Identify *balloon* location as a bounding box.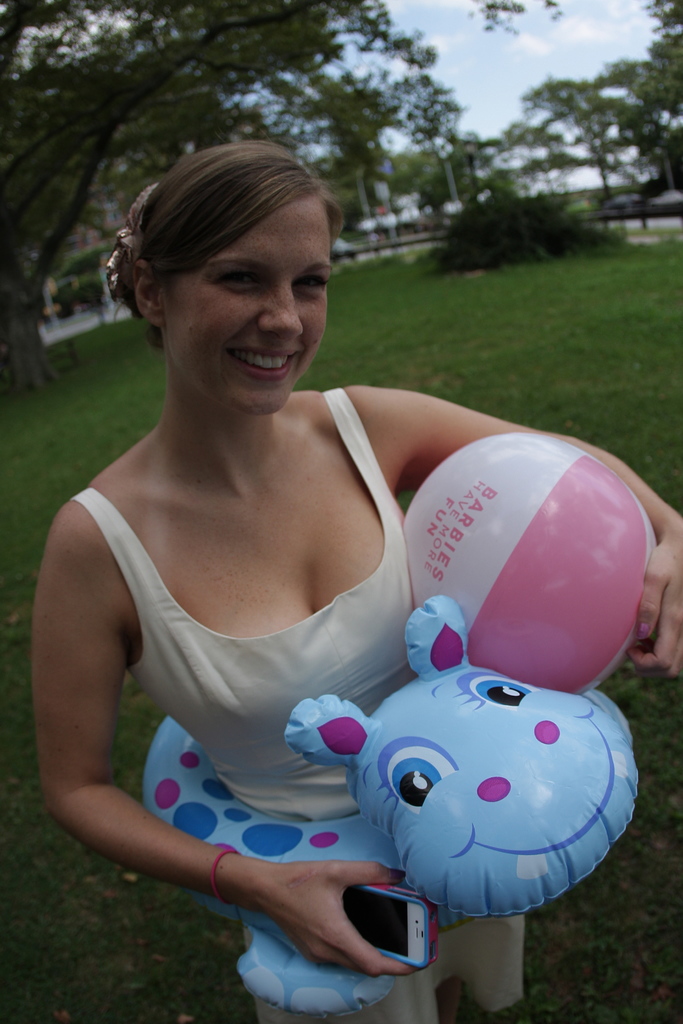
(left=142, top=593, right=634, bottom=1021).
